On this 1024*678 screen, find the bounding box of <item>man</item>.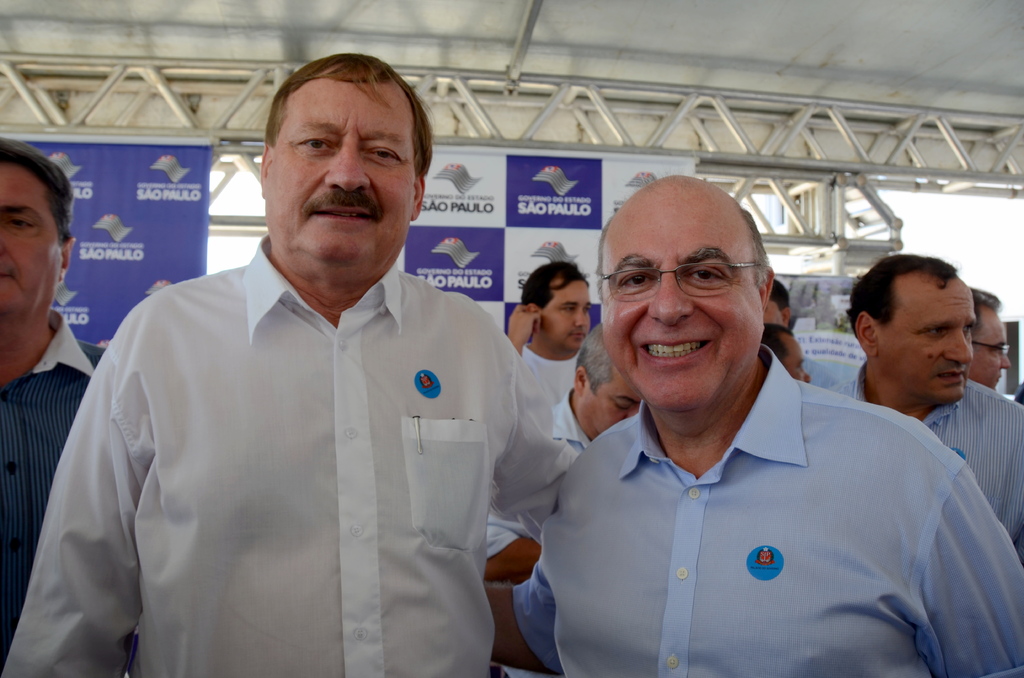
Bounding box: box(507, 261, 591, 407).
